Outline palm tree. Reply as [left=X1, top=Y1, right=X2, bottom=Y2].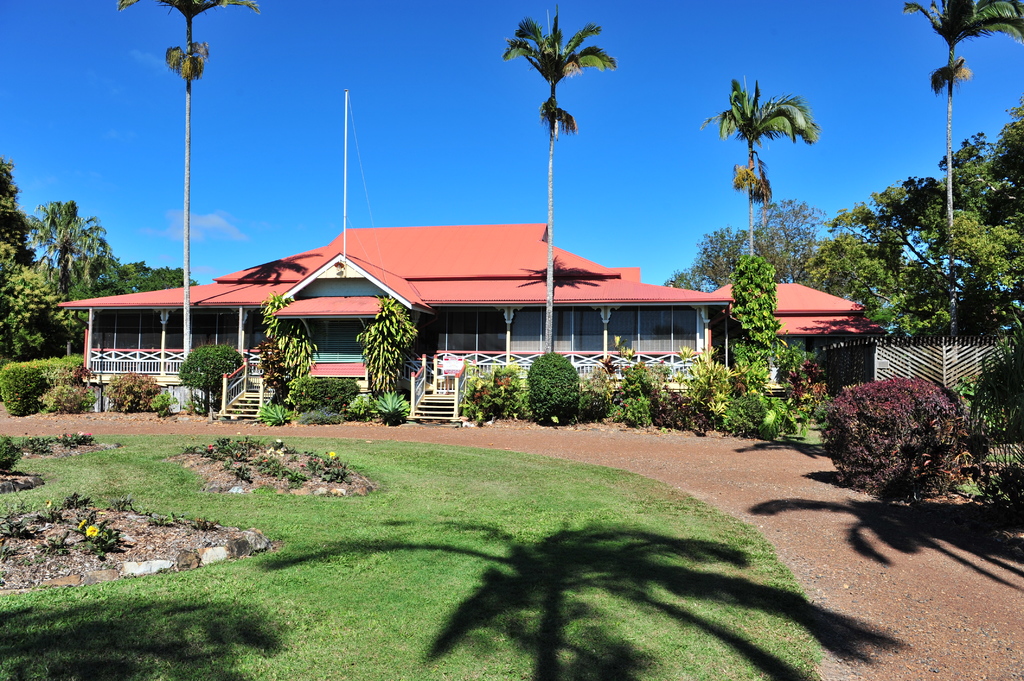
[left=704, top=72, right=815, bottom=312].
